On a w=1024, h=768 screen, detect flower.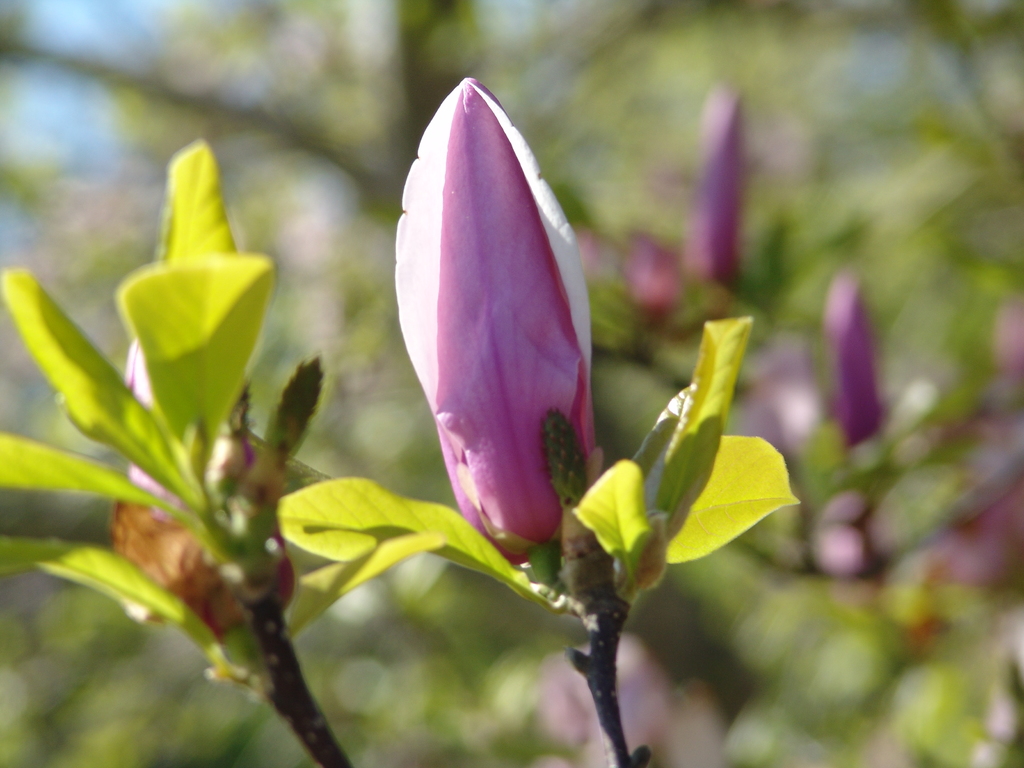
select_region(812, 273, 884, 447).
